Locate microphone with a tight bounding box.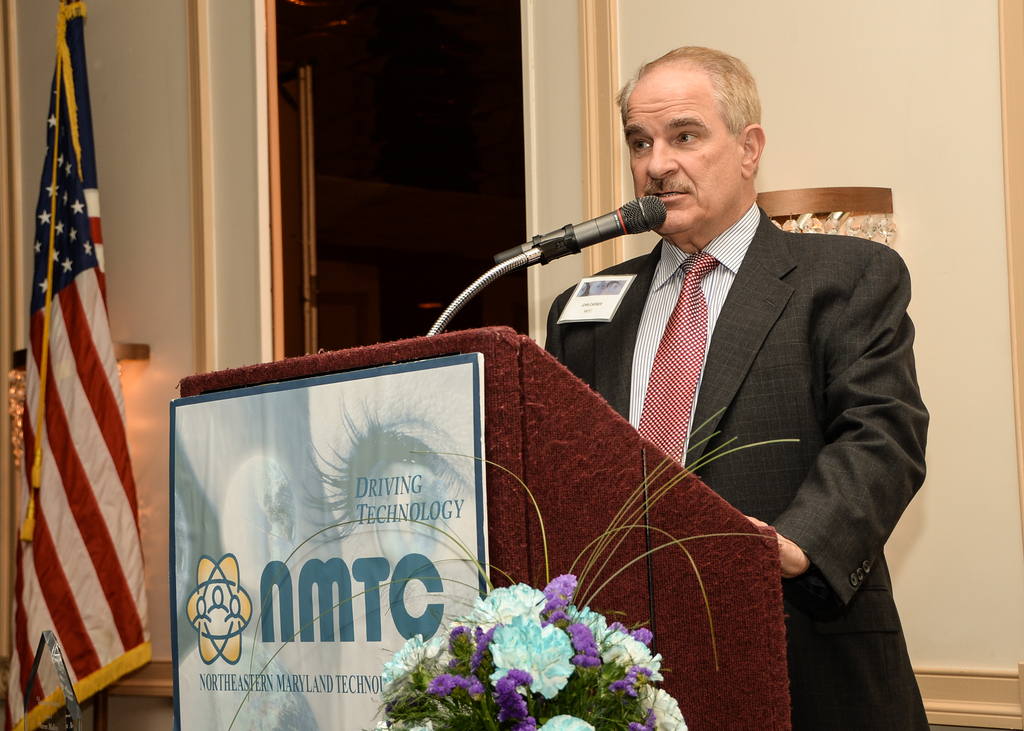
pyautogui.locateOnScreen(522, 193, 662, 277).
